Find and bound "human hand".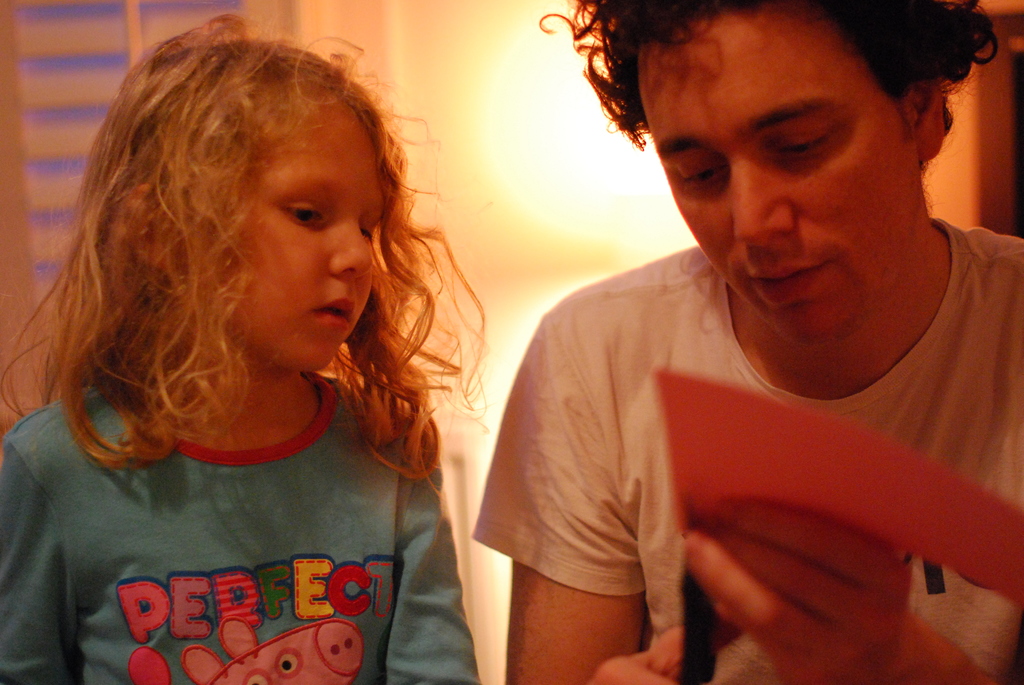
Bound: left=676, top=476, right=922, bottom=651.
